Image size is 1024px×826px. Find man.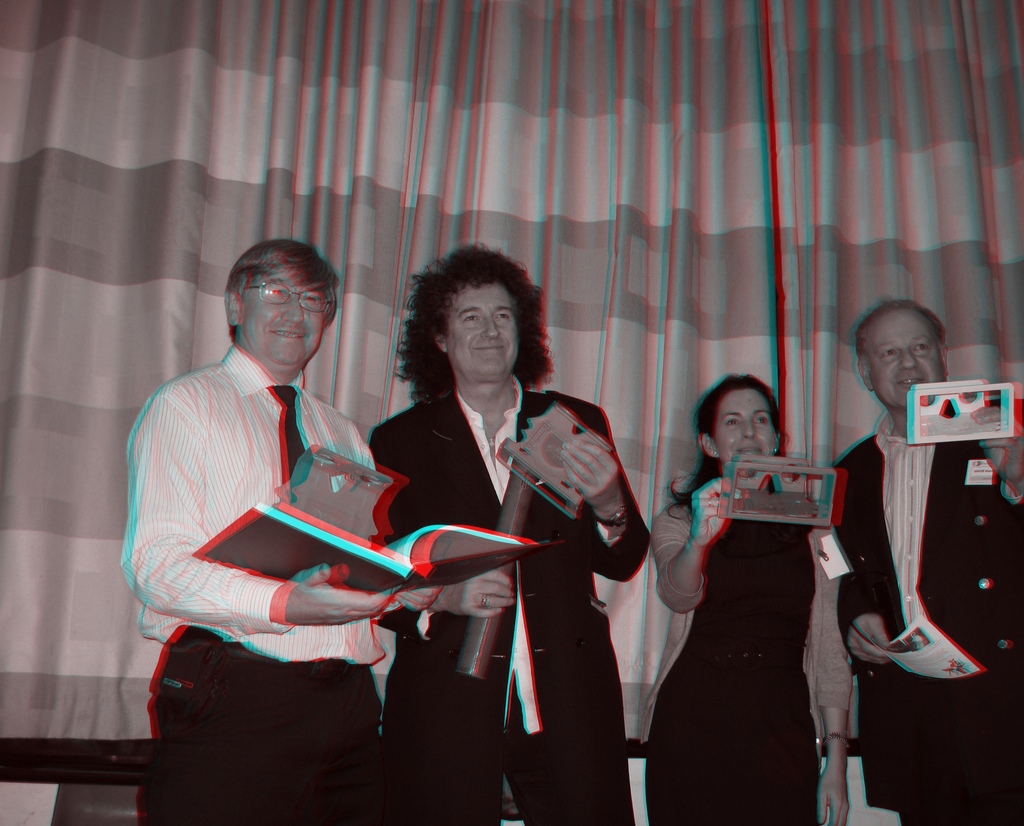
(115, 212, 419, 791).
